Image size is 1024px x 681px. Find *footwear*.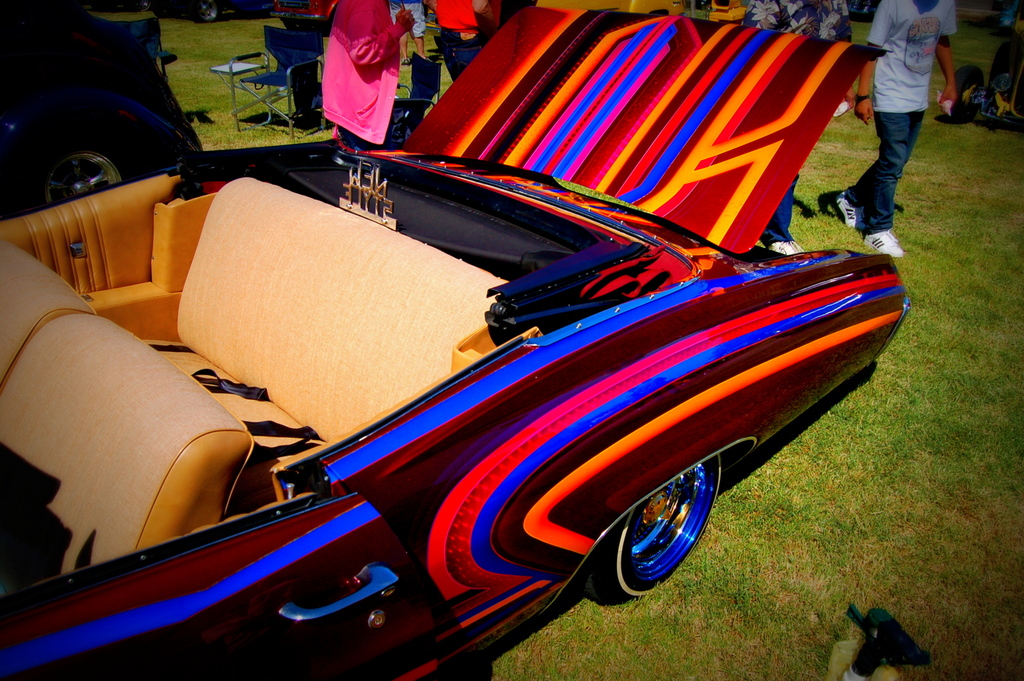
rect(860, 235, 906, 261).
